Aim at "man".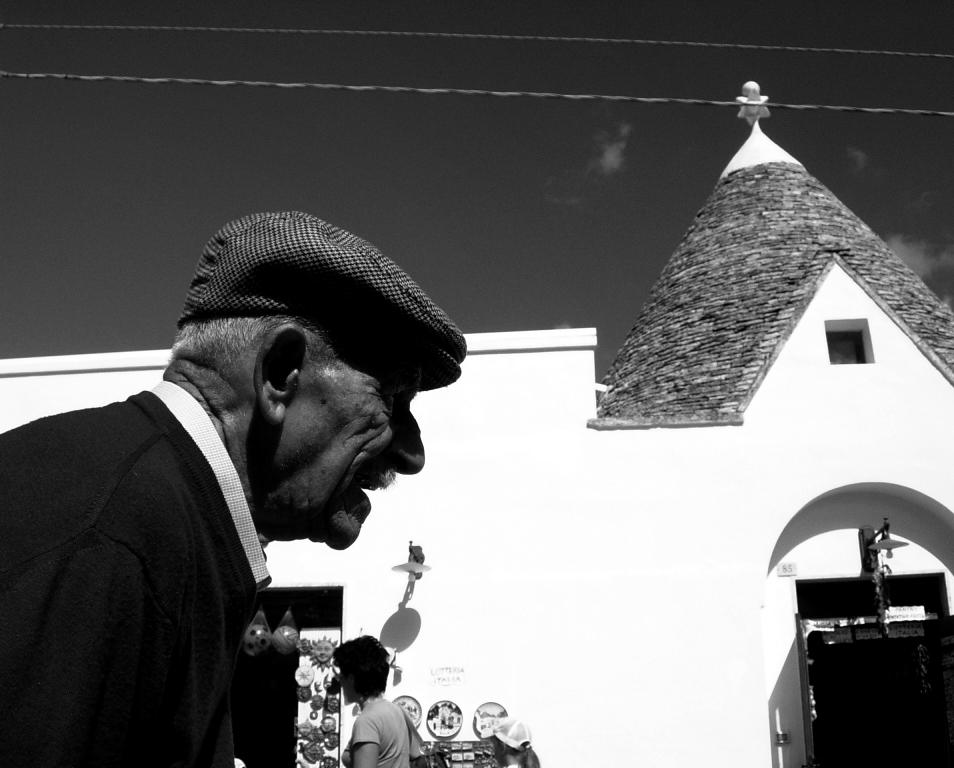
Aimed at (left=31, top=202, right=519, bottom=760).
